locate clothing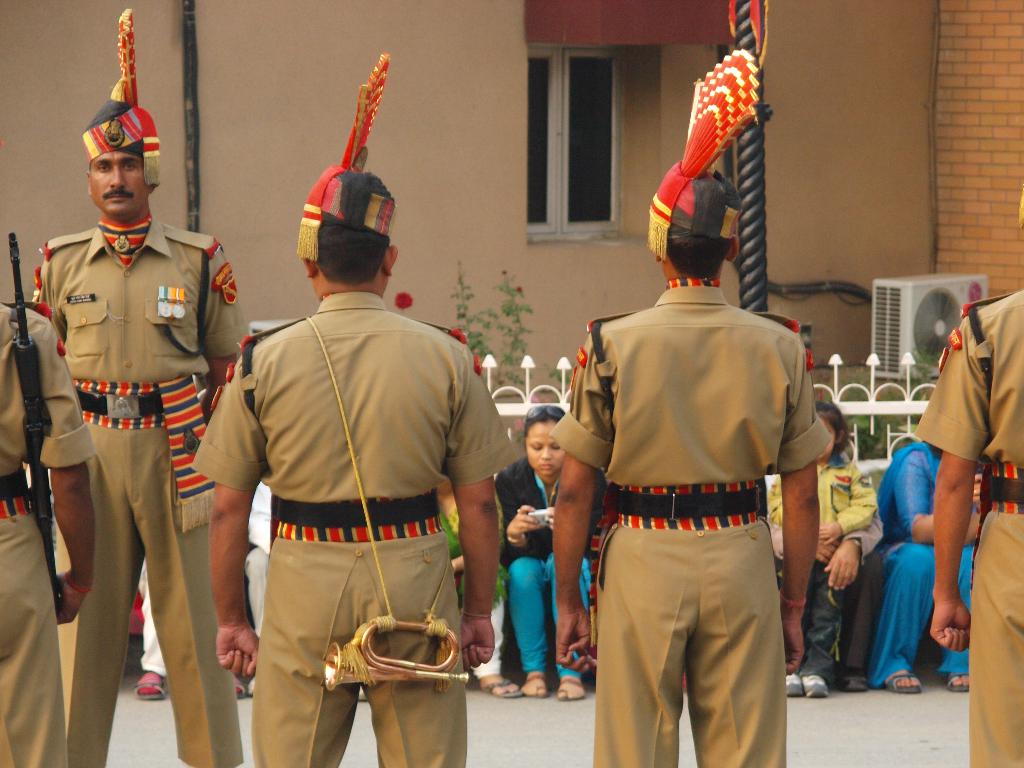
x1=552, y1=278, x2=831, y2=767
